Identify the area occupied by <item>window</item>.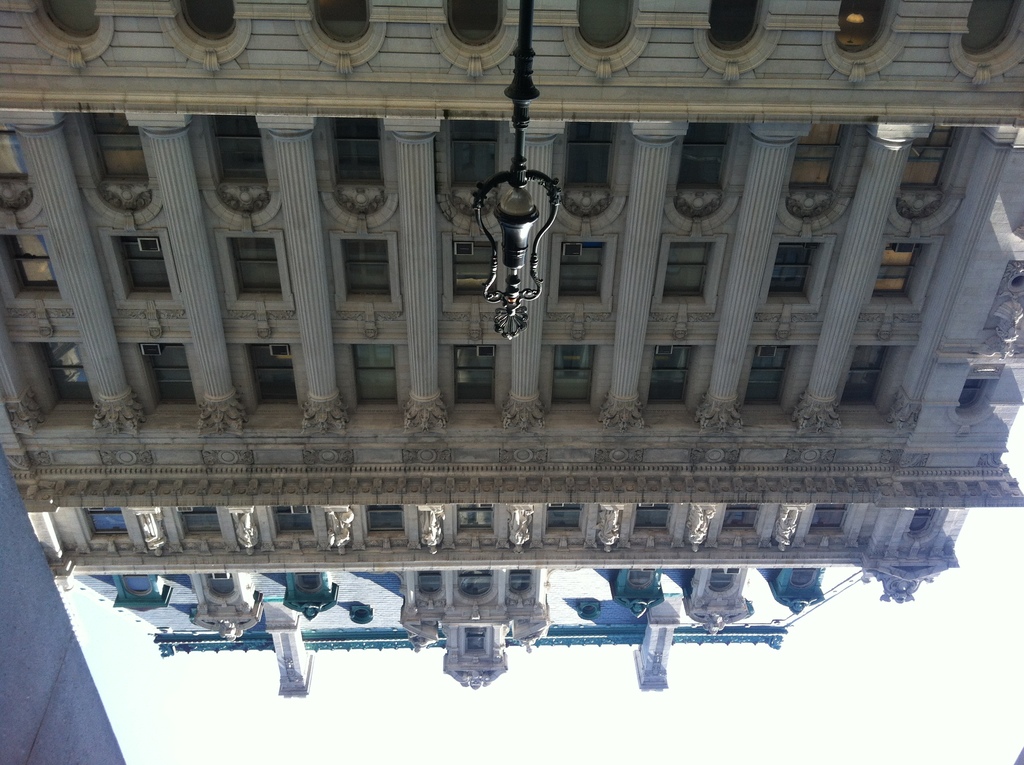
Area: x1=172 y1=503 x2=220 y2=543.
